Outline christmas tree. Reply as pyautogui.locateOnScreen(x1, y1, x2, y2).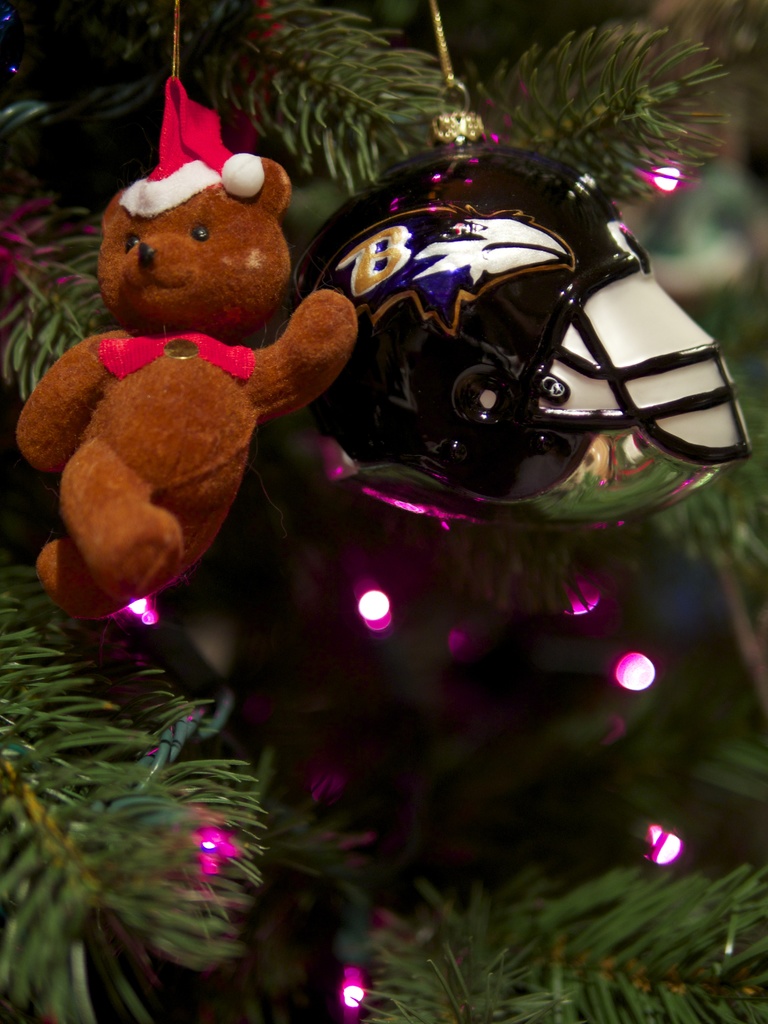
pyautogui.locateOnScreen(0, 2, 767, 1023).
